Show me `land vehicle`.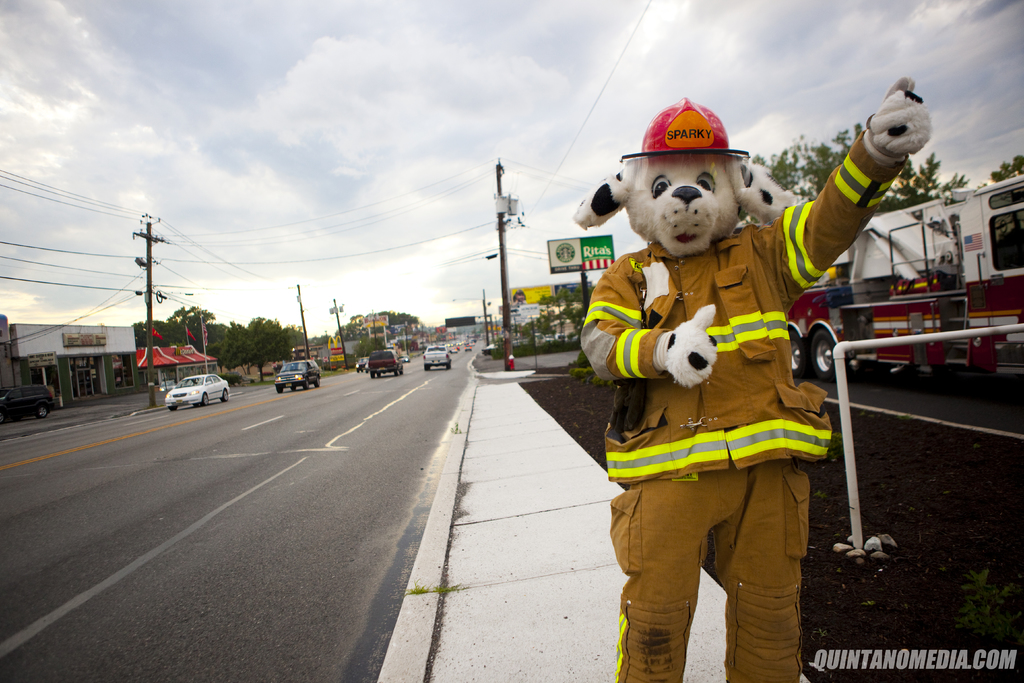
`land vehicle` is here: region(2, 386, 56, 422).
